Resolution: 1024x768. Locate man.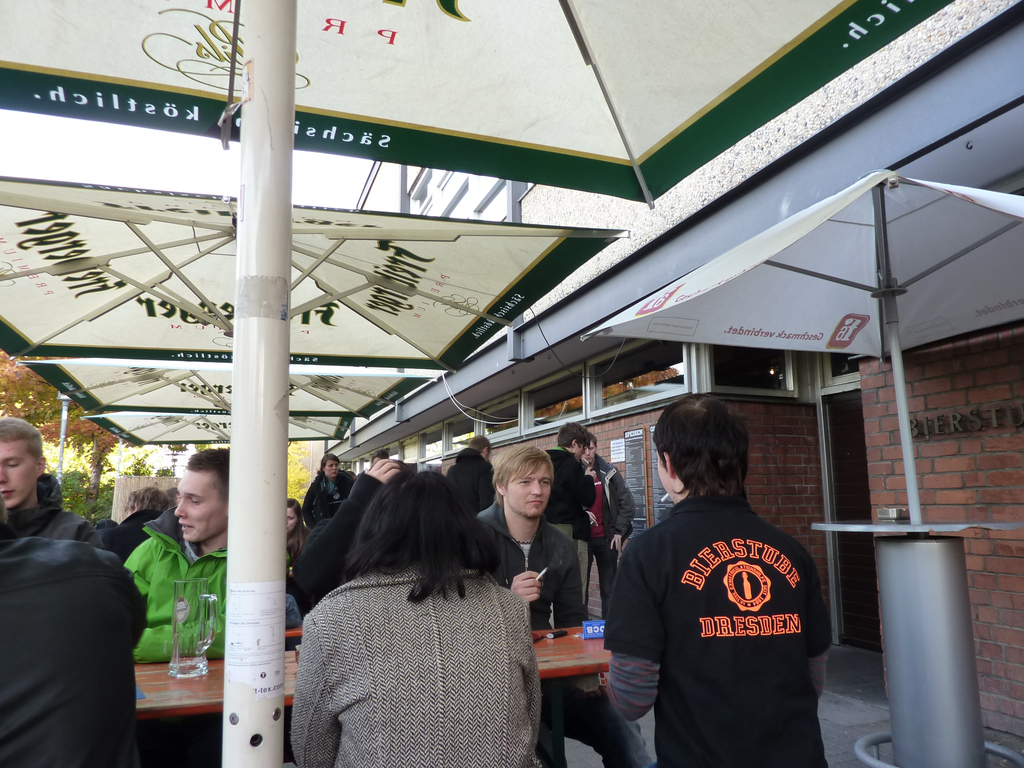
{"left": 542, "top": 418, "right": 601, "bottom": 562}.
